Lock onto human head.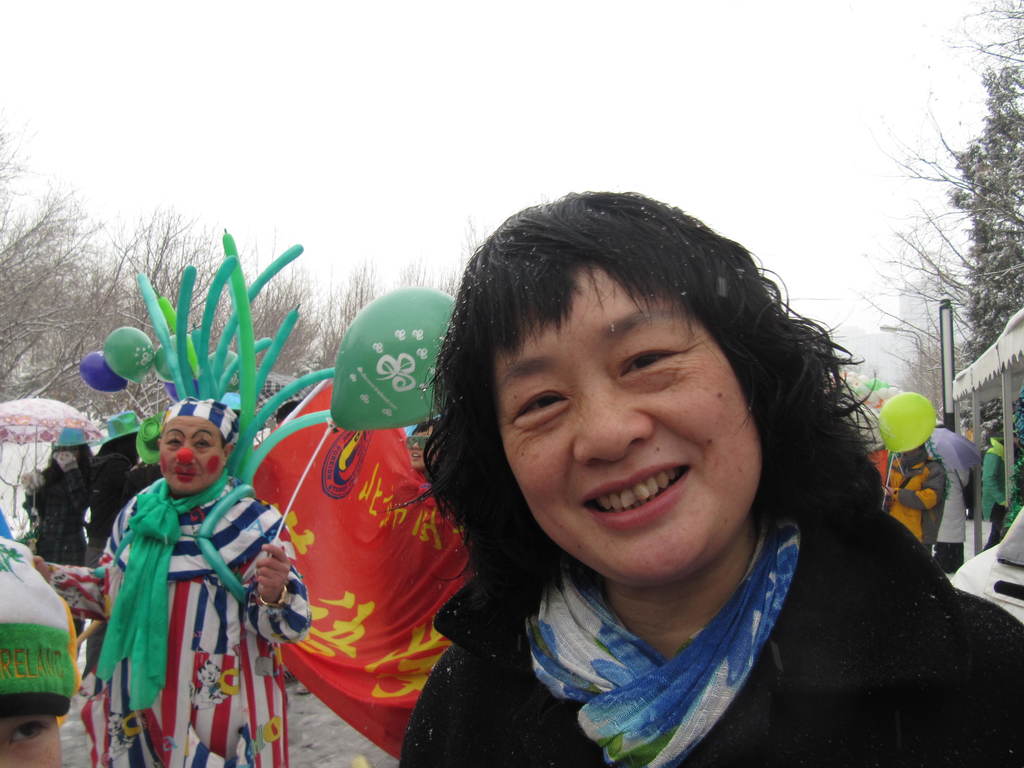
Locked: <box>0,532,75,767</box>.
